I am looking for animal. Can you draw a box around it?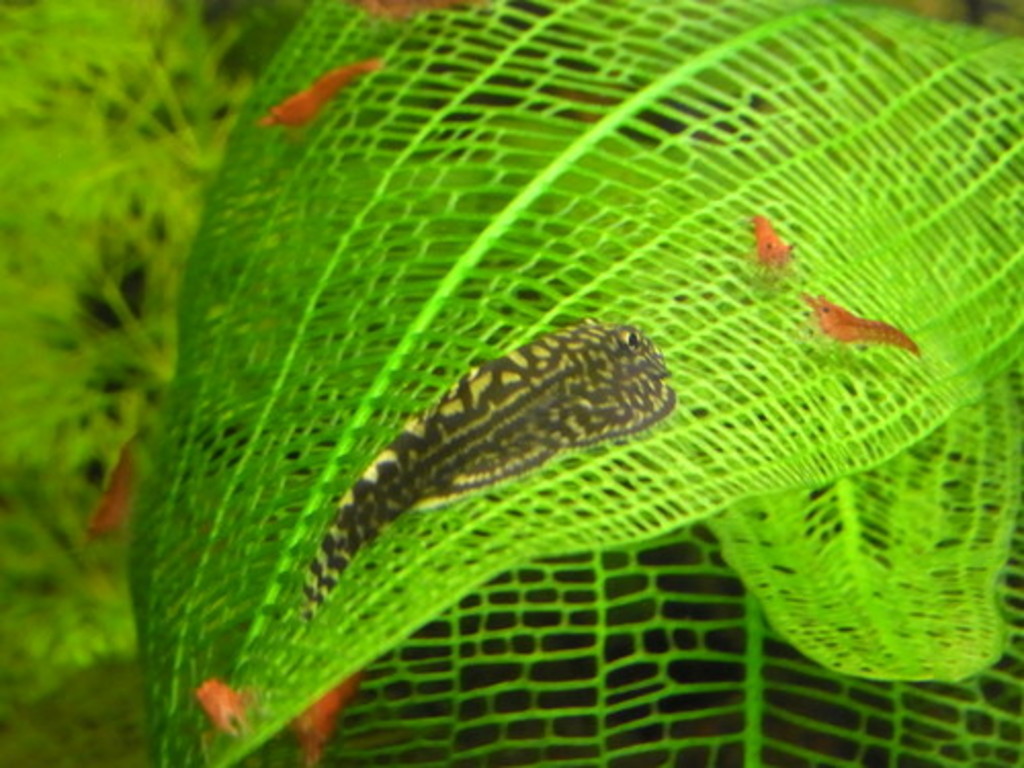
Sure, the bounding box is 262, 51, 387, 131.
